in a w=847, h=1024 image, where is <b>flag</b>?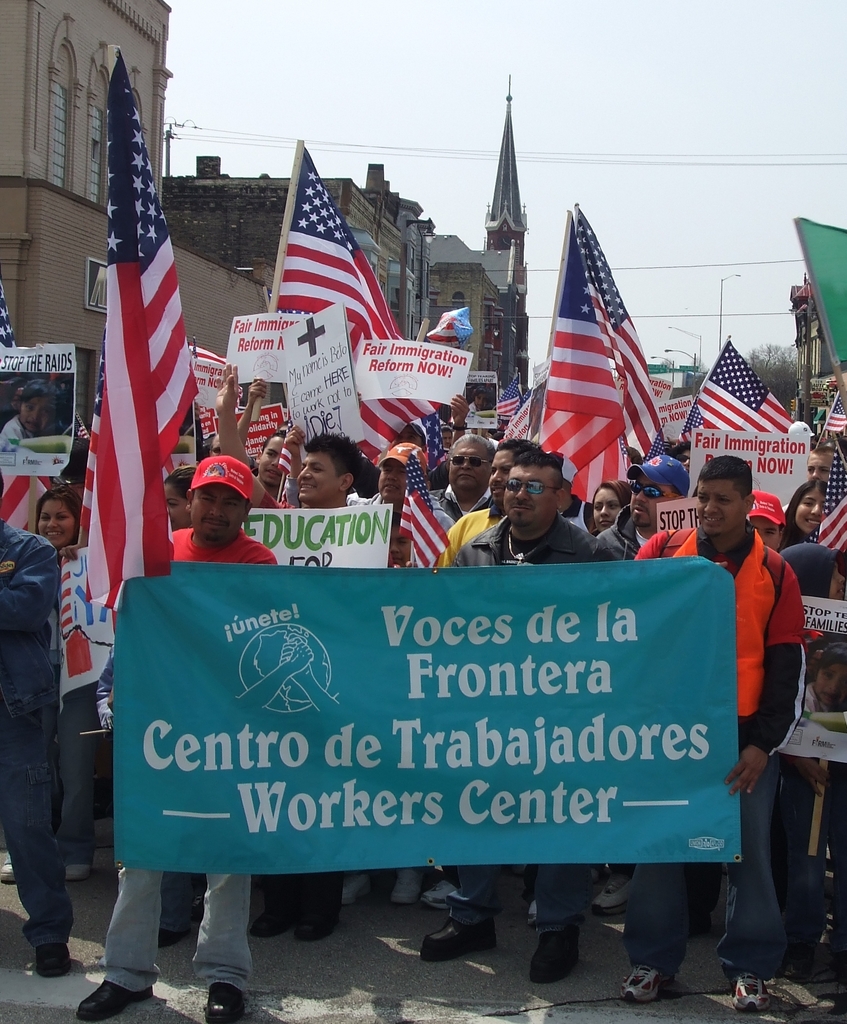
(815,458,846,552).
